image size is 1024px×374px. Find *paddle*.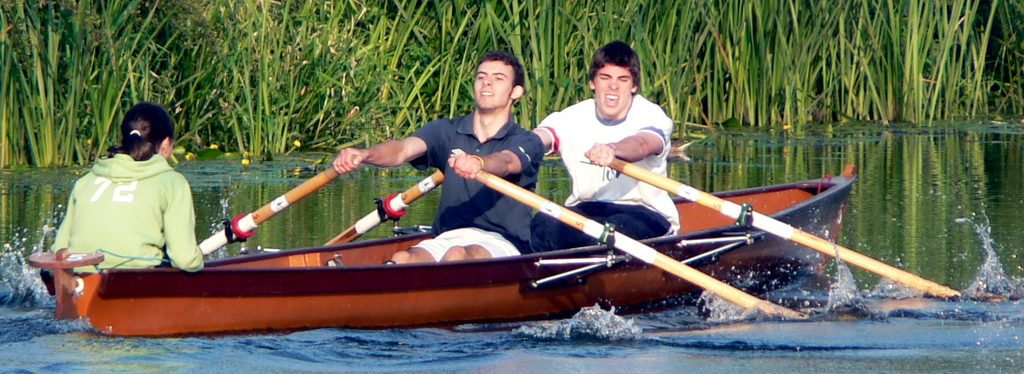
bbox=[477, 169, 804, 321].
